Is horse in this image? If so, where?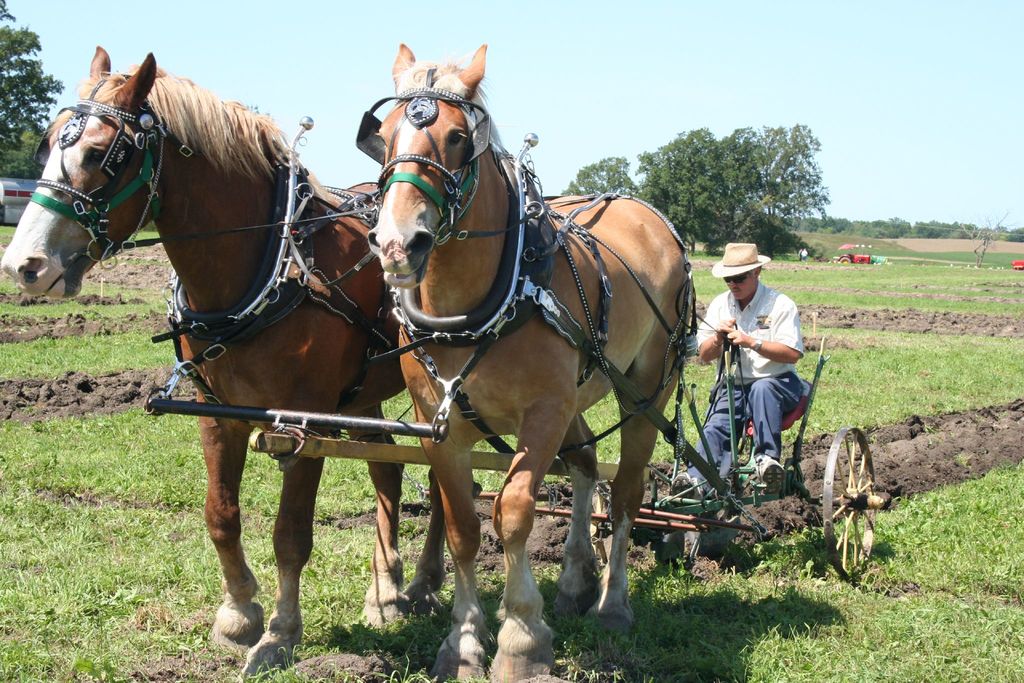
Yes, at (0, 42, 445, 680).
